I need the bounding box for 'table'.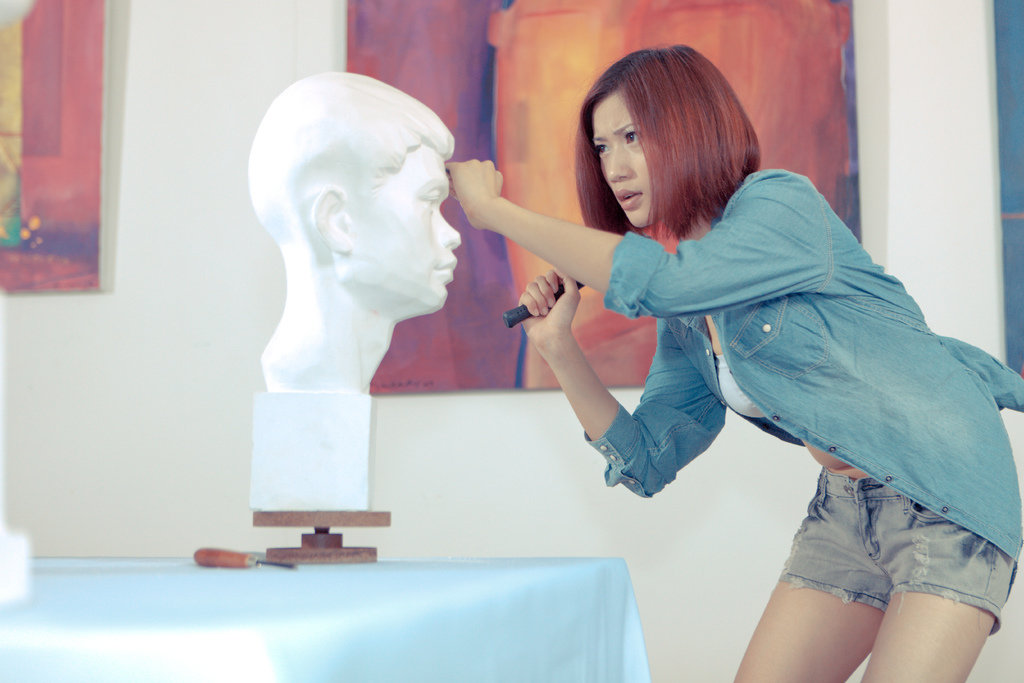
Here it is: [0, 552, 651, 682].
